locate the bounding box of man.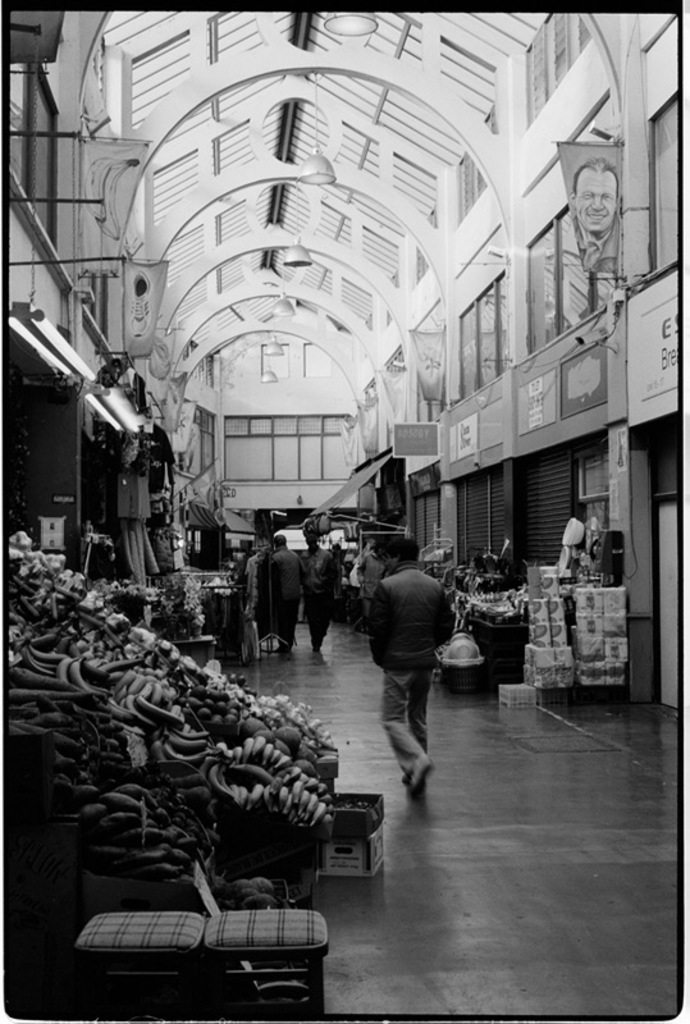
Bounding box: [left=351, top=531, right=466, bottom=805].
